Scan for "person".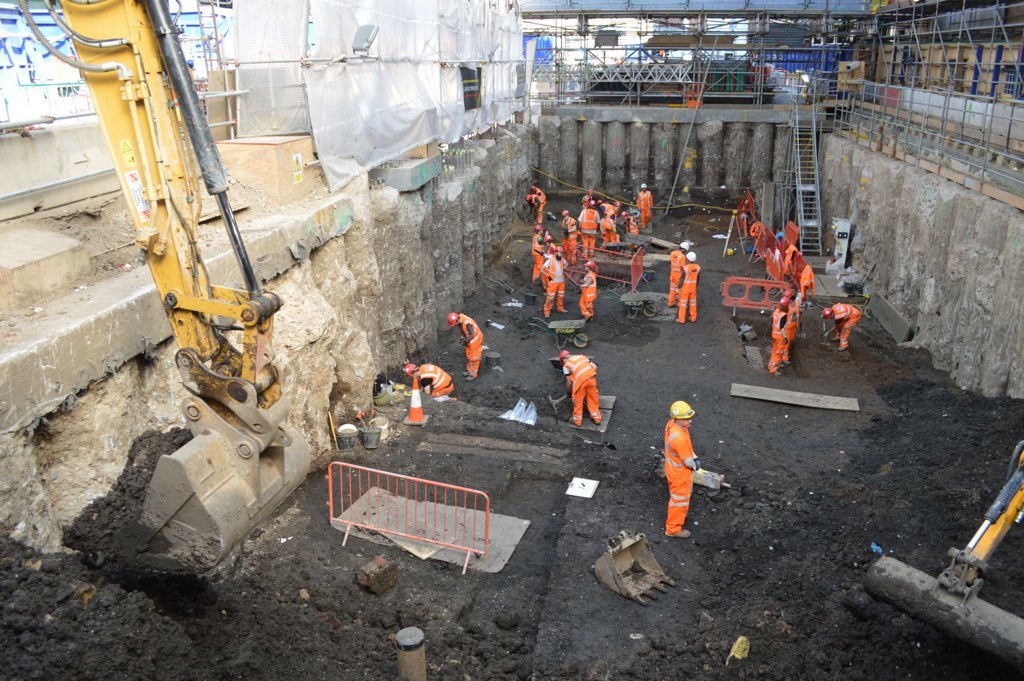
Scan result: left=402, top=362, right=458, bottom=398.
